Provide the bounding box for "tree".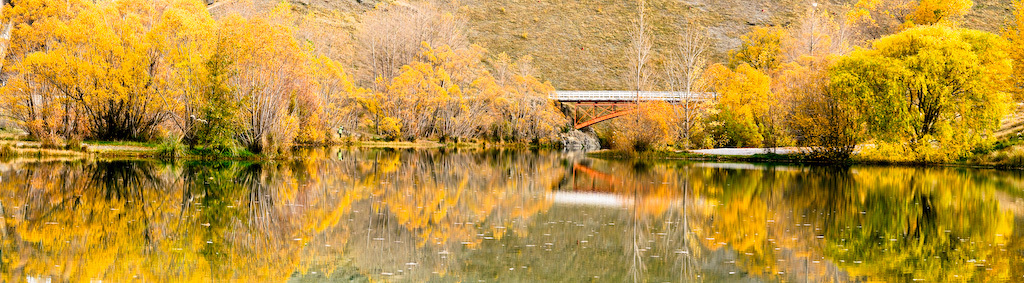
(left=870, top=19, right=1015, bottom=151).
